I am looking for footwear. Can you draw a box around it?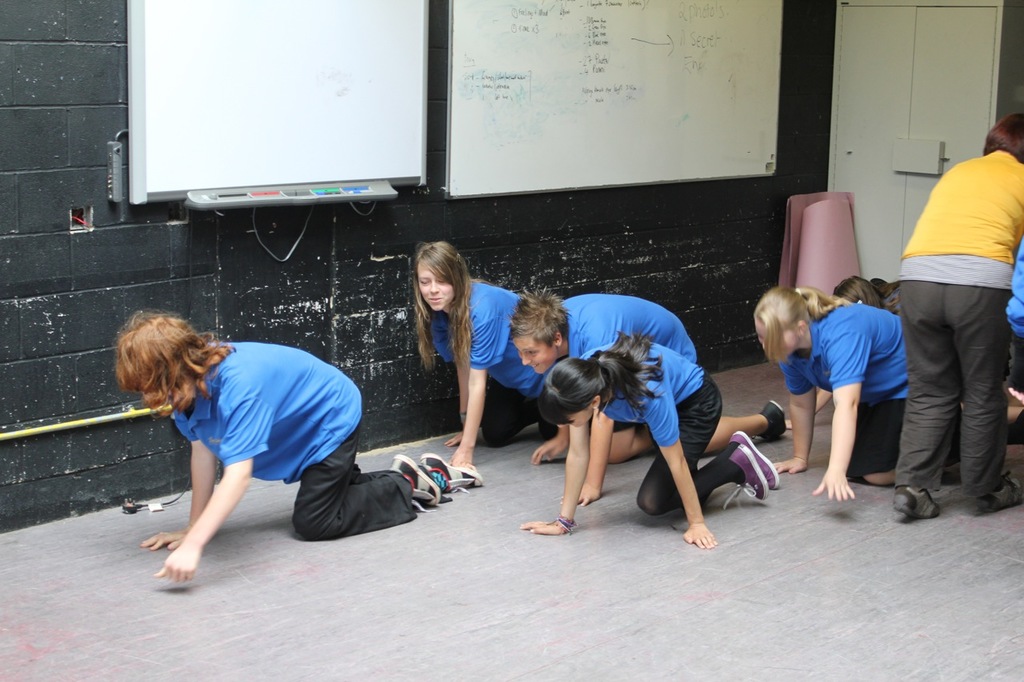
Sure, the bounding box is box=[426, 453, 480, 493].
